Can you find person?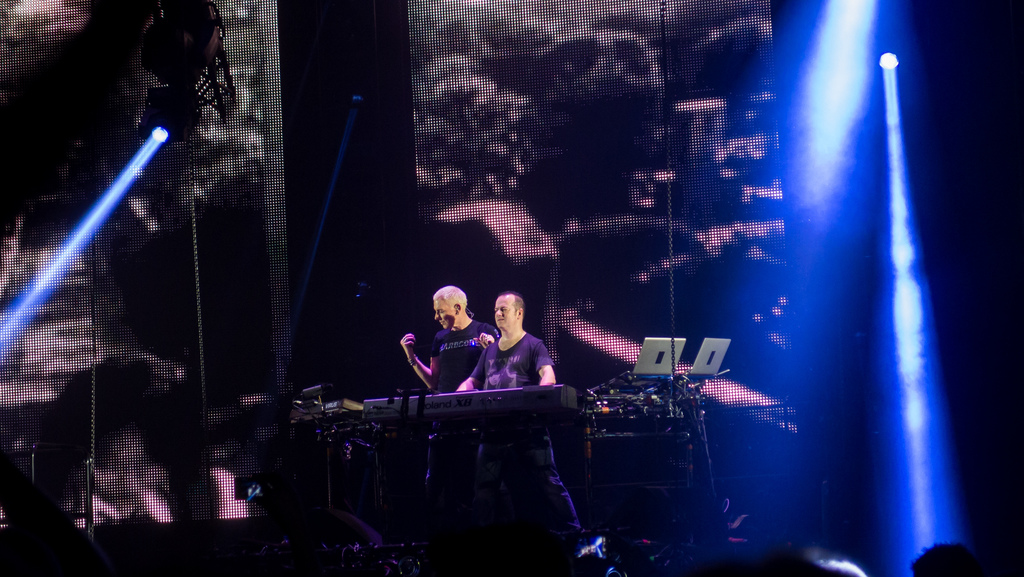
Yes, bounding box: 460, 294, 584, 534.
